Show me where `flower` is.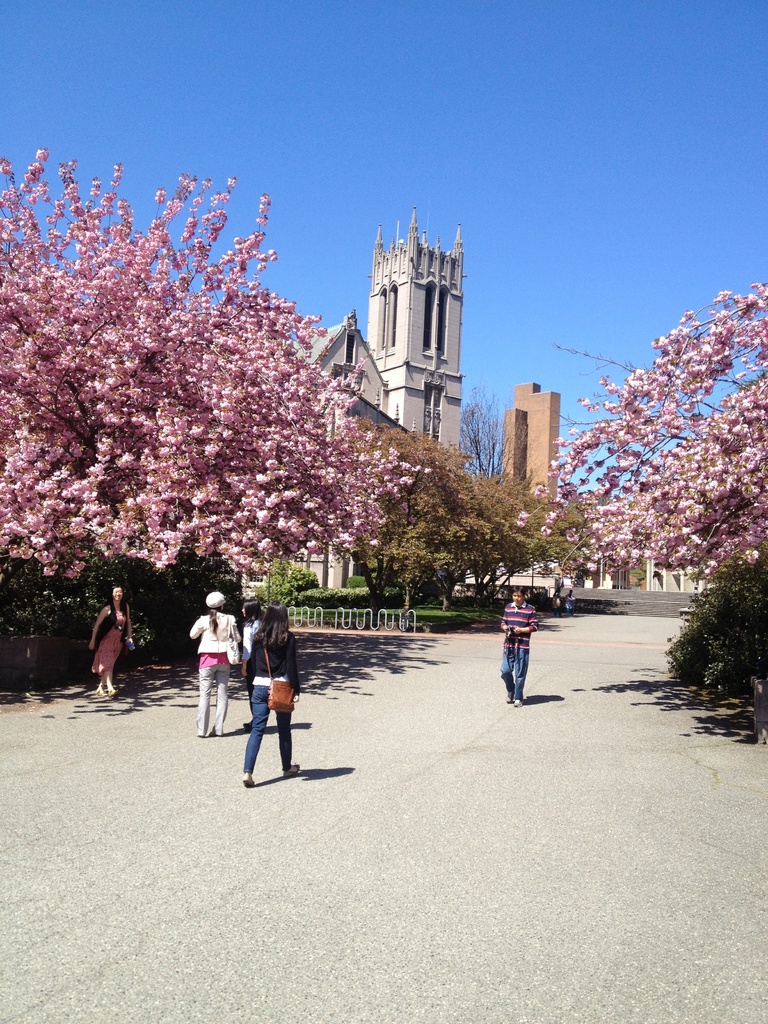
`flower` is at <region>33, 145, 48, 161</region>.
